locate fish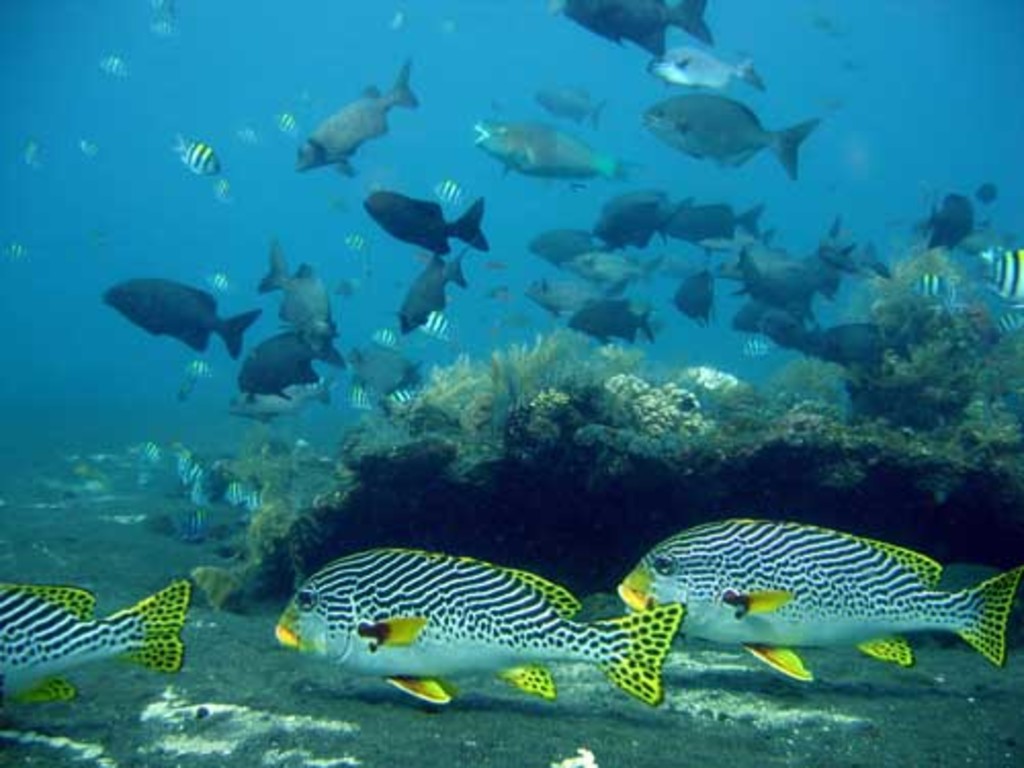
region(0, 578, 190, 702)
